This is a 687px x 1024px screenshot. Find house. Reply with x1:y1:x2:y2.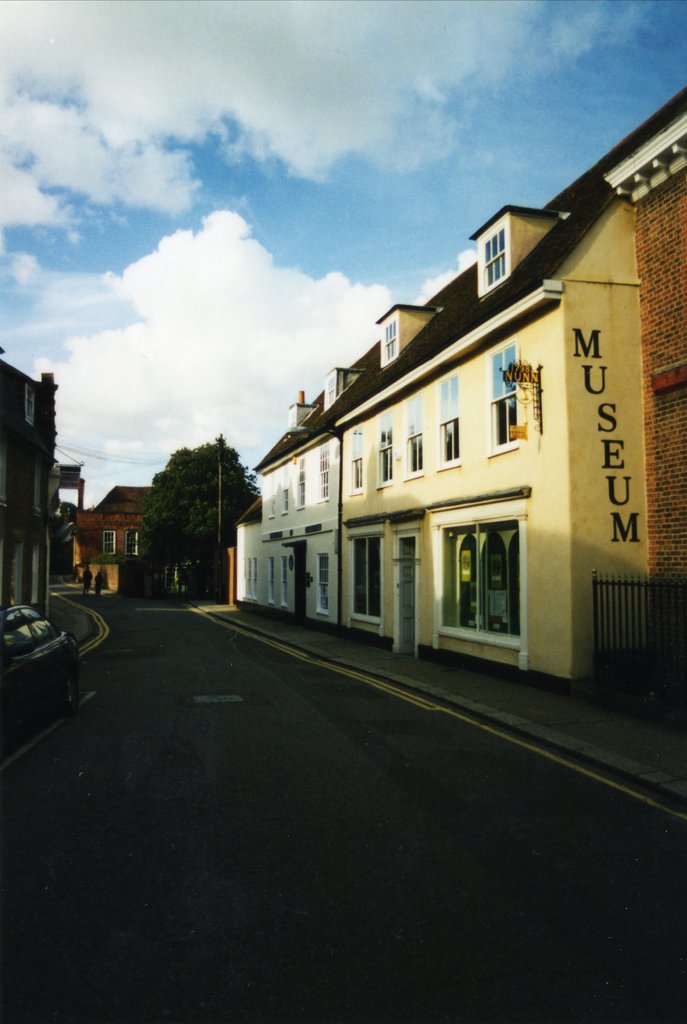
164:140:643:742.
